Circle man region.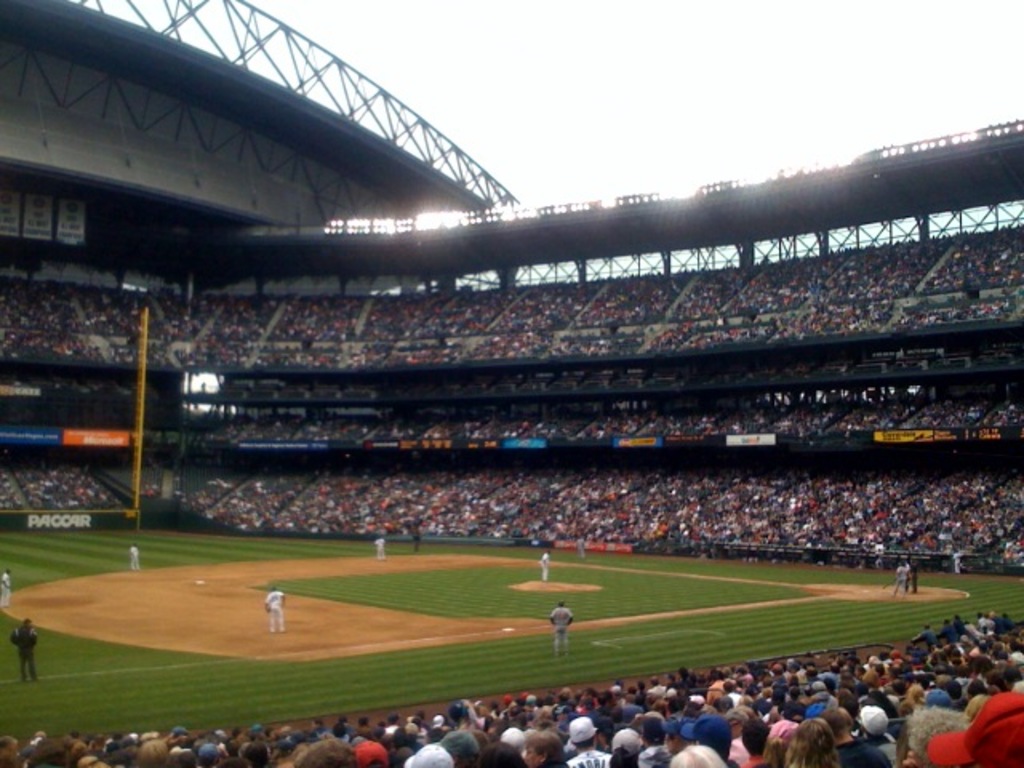
Region: [x1=357, y1=738, x2=390, y2=766].
